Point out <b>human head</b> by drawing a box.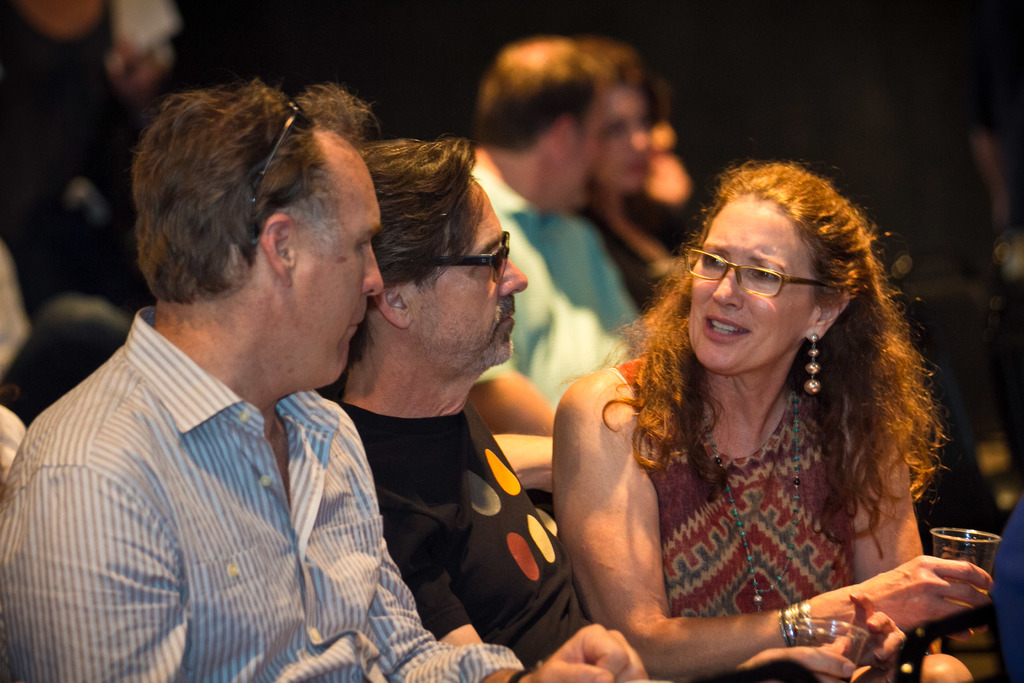
bbox=[477, 31, 617, 208].
